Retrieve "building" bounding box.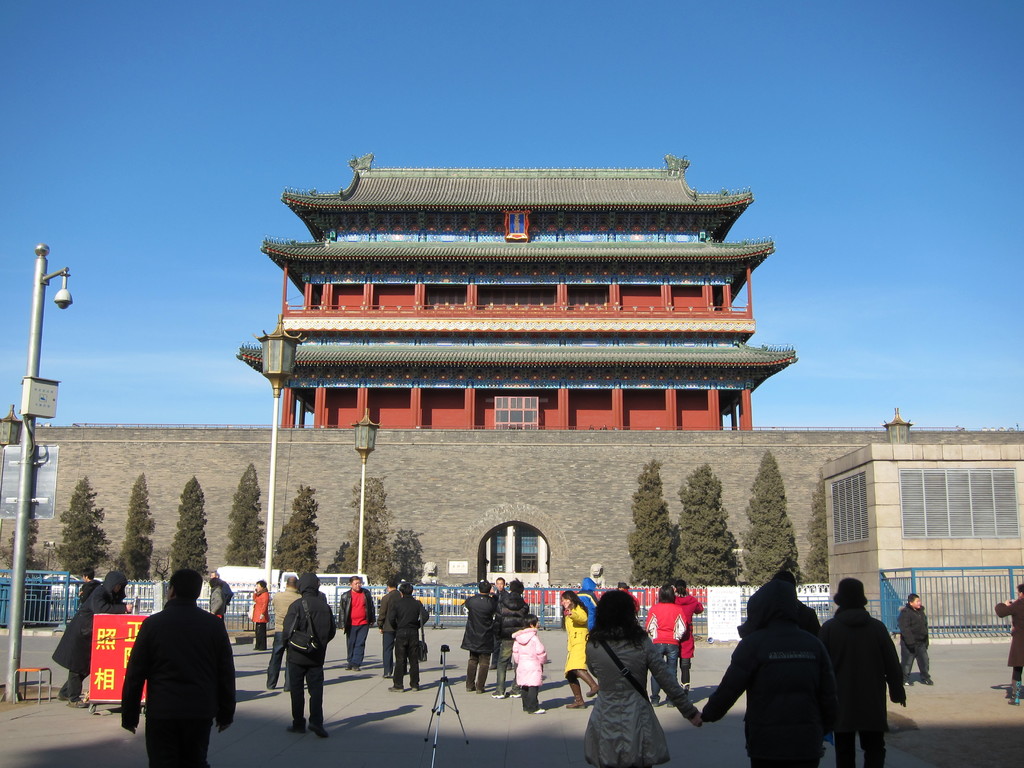
Bounding box: bbox=(817, 406, 1023, 630).
